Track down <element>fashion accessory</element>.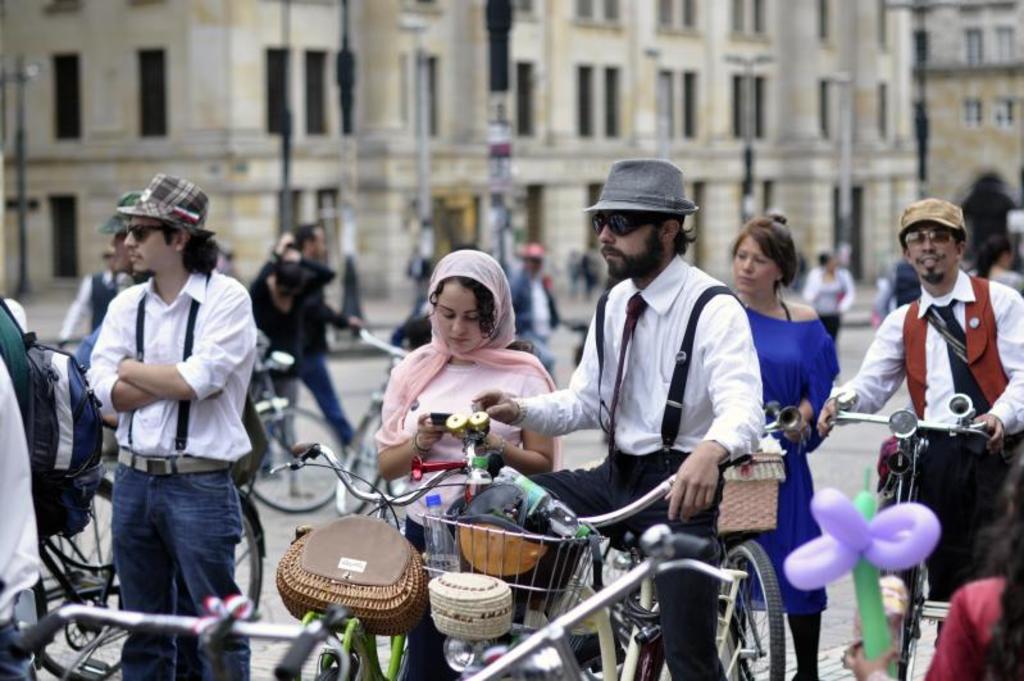
Tracked to <box>117,442,222,475</box>.
